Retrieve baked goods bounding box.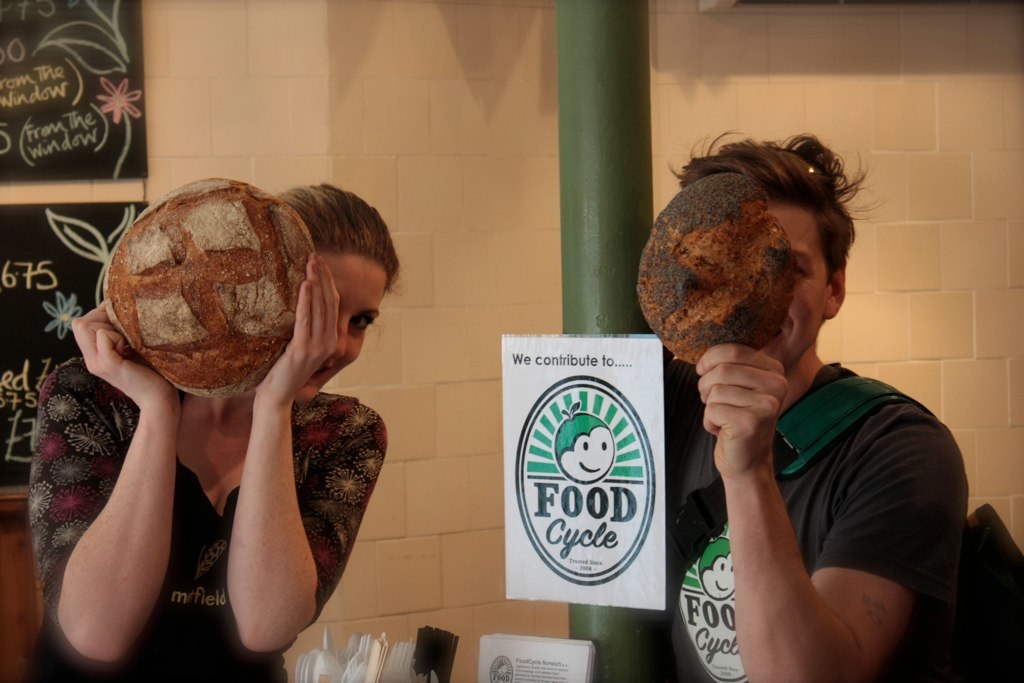
Bounding box: <bbox>91, 176, 329, 398</bbox>.
